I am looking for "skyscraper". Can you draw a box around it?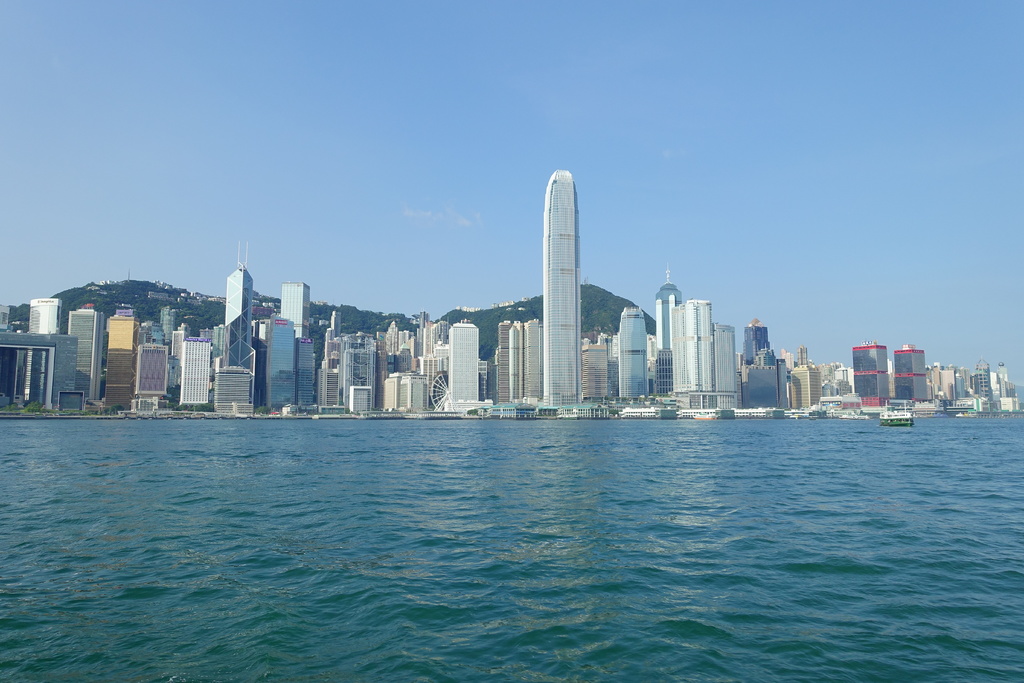
Sure, the bounding box is (676,294,744,401).
